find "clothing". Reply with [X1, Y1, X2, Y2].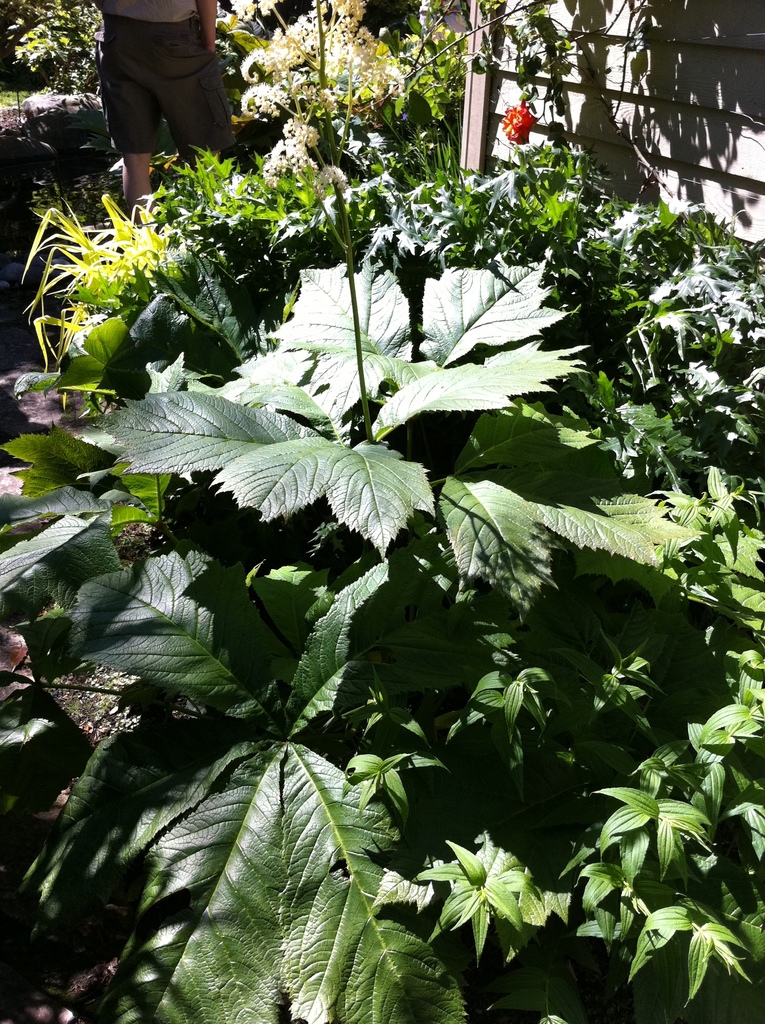
[90, 0, 234, 157].
